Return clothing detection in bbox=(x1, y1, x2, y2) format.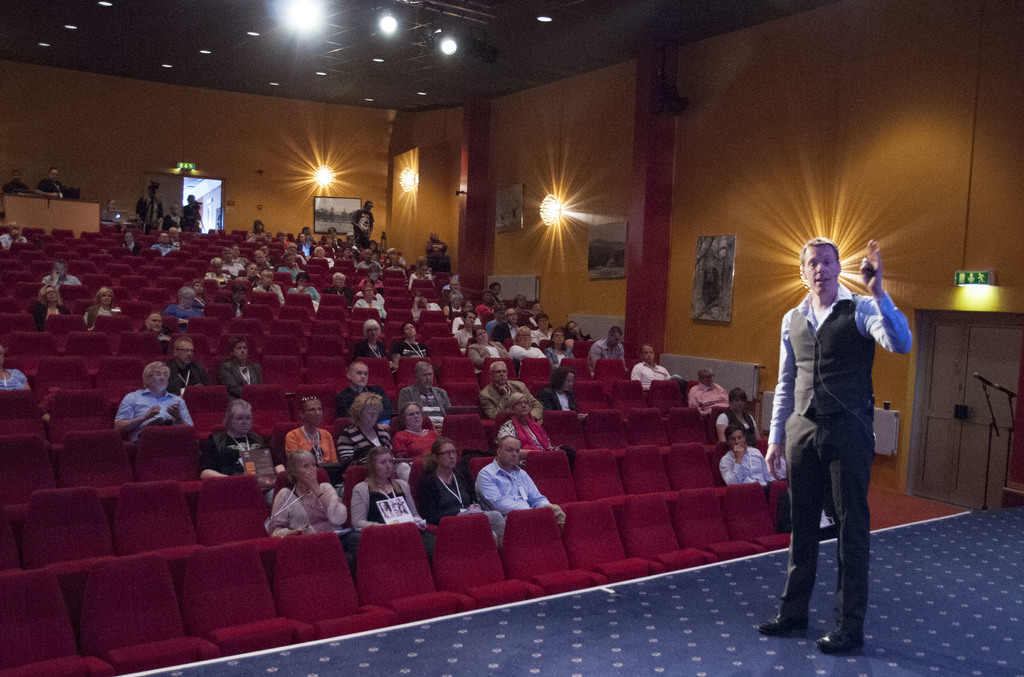
bbox=(473, 375, 539, 415).
